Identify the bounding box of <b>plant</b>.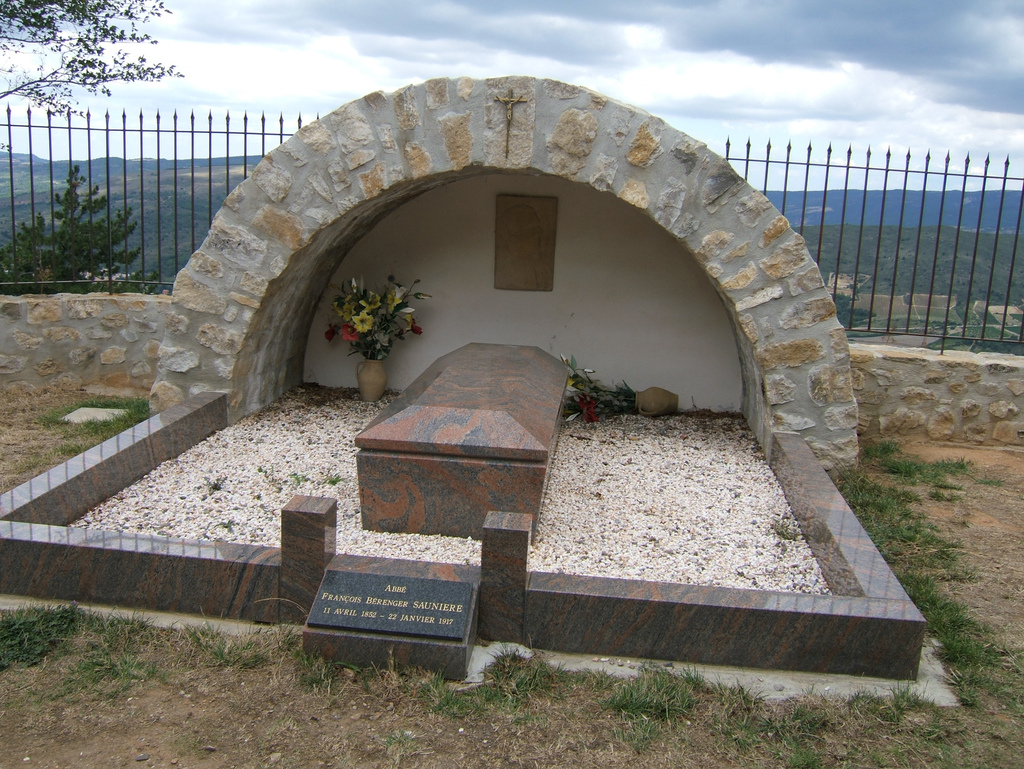
(176,604,311,680).
